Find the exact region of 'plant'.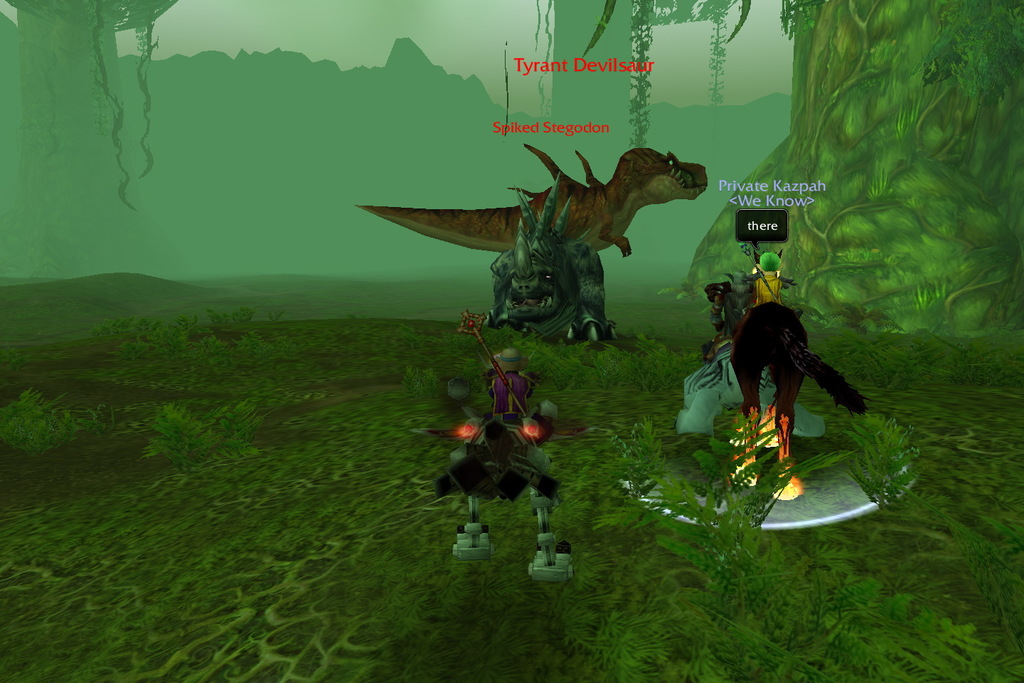
Exact region: x1=402 y1=356 x2=436 y2=398.
